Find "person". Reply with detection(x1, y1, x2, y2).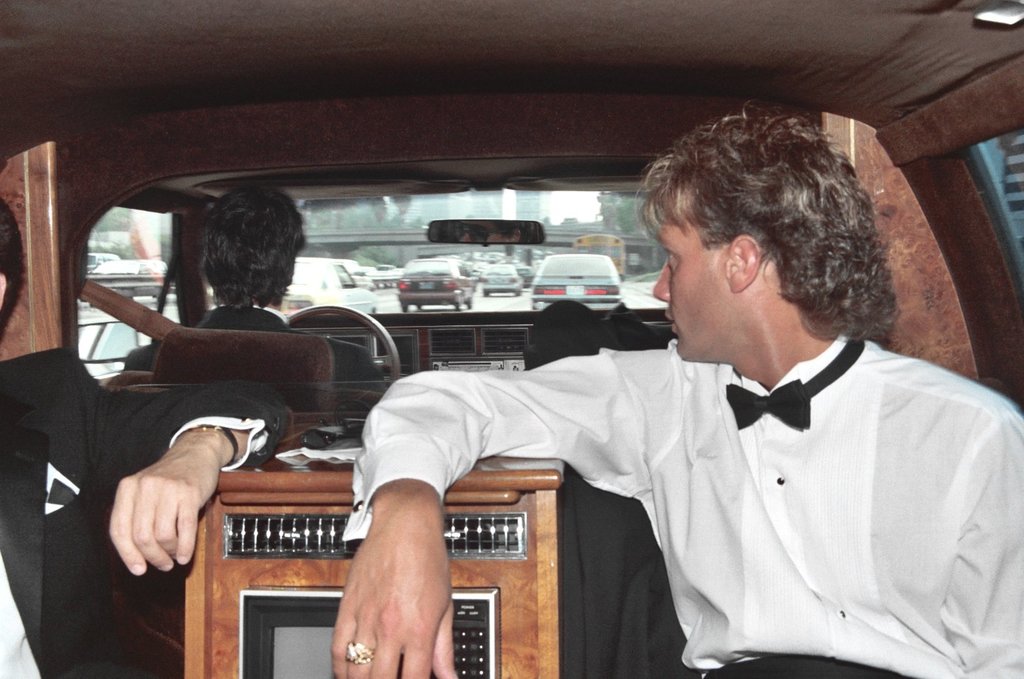
detection(328, 109, 1023, 678).
